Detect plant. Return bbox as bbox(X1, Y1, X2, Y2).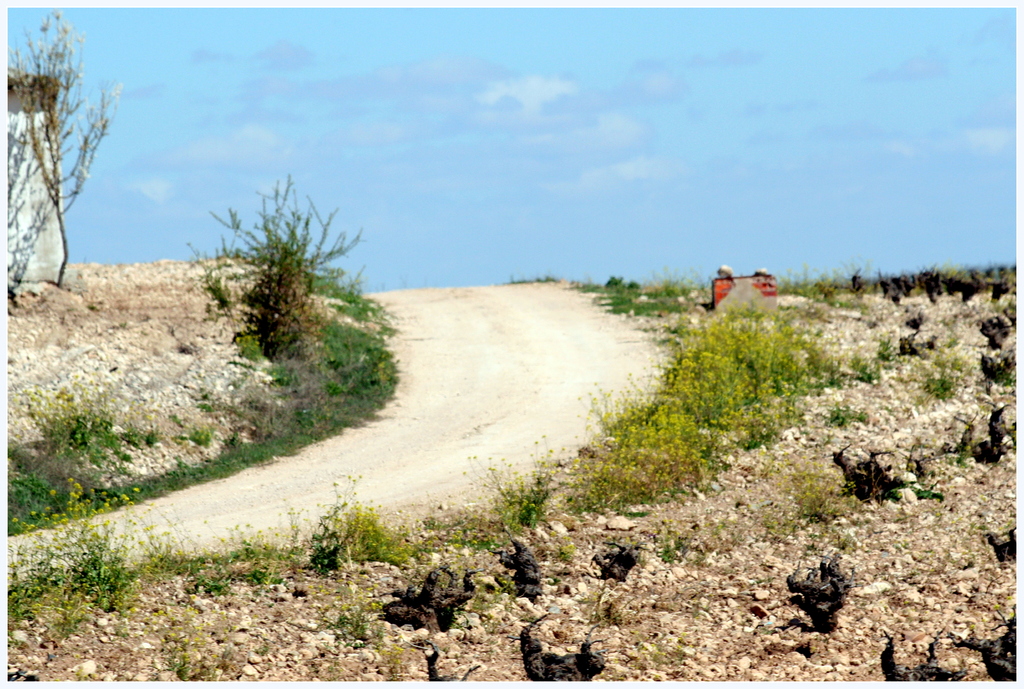
bbox(924, 362, 957, 401).
